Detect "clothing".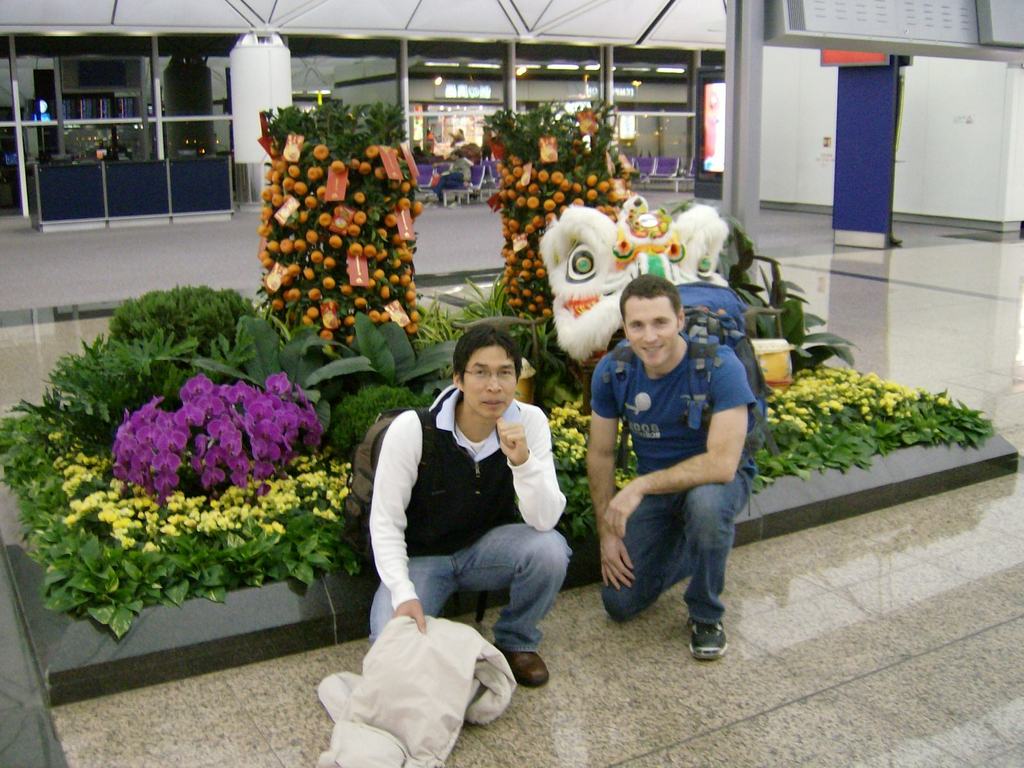
Detected at bbox=[432, 157, 473, 196].
